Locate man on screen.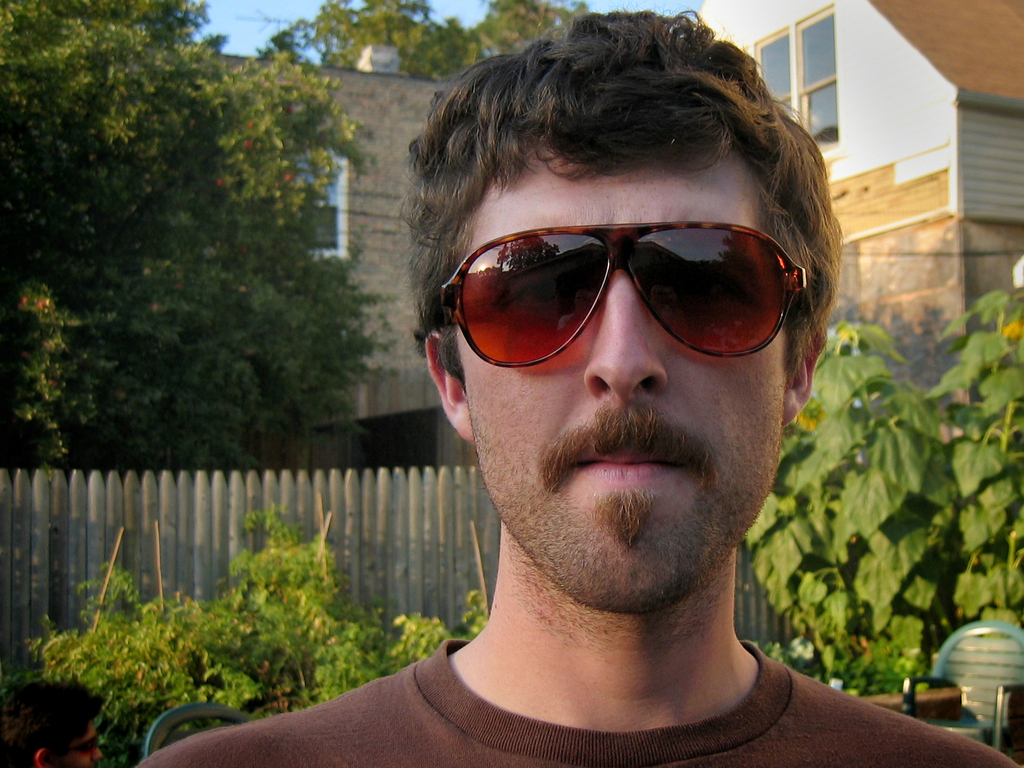
On screen at (left=125, top=0, right=1021, bottom=763).
